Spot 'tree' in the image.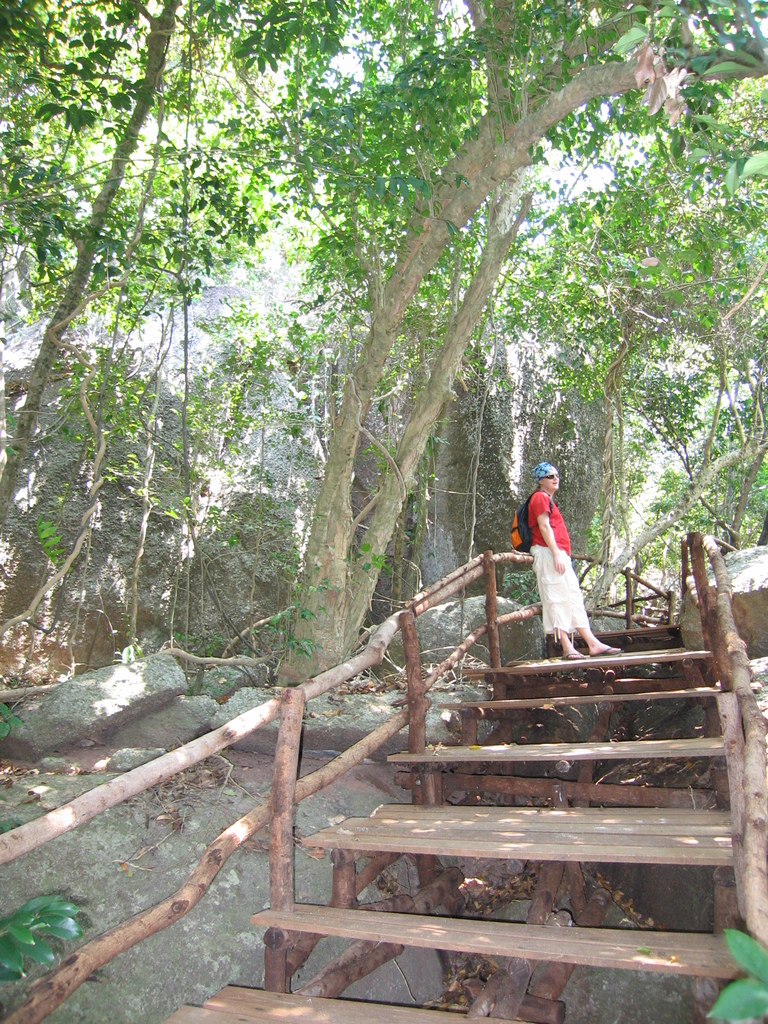
'tree' found at <box>0,1,287,547</box>.
